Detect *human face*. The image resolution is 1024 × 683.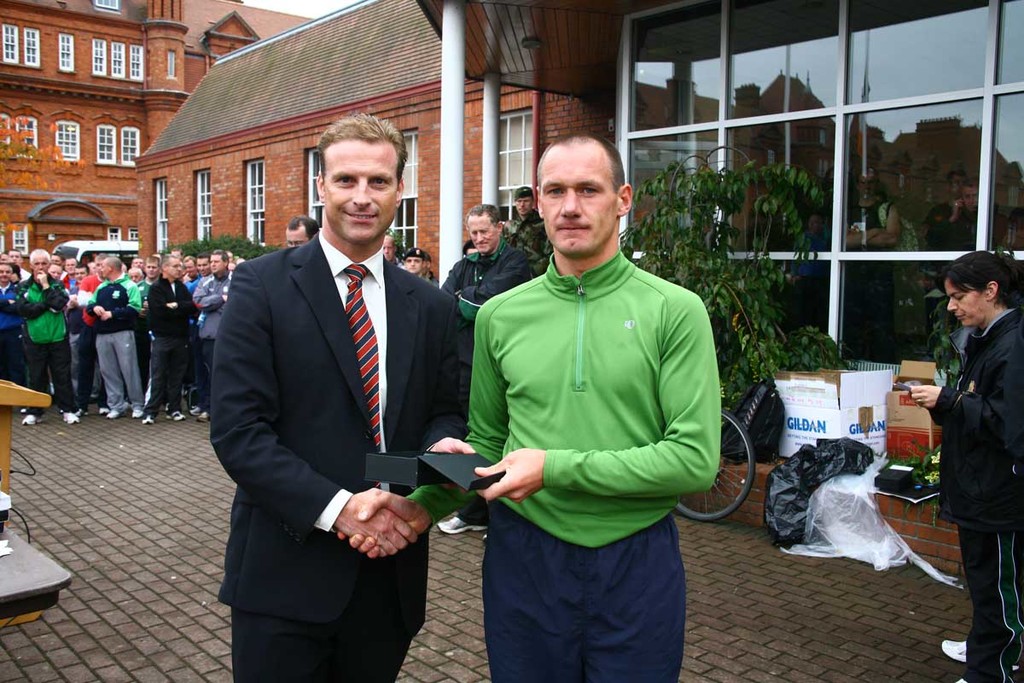
detection(543, 142, 617, 254).
